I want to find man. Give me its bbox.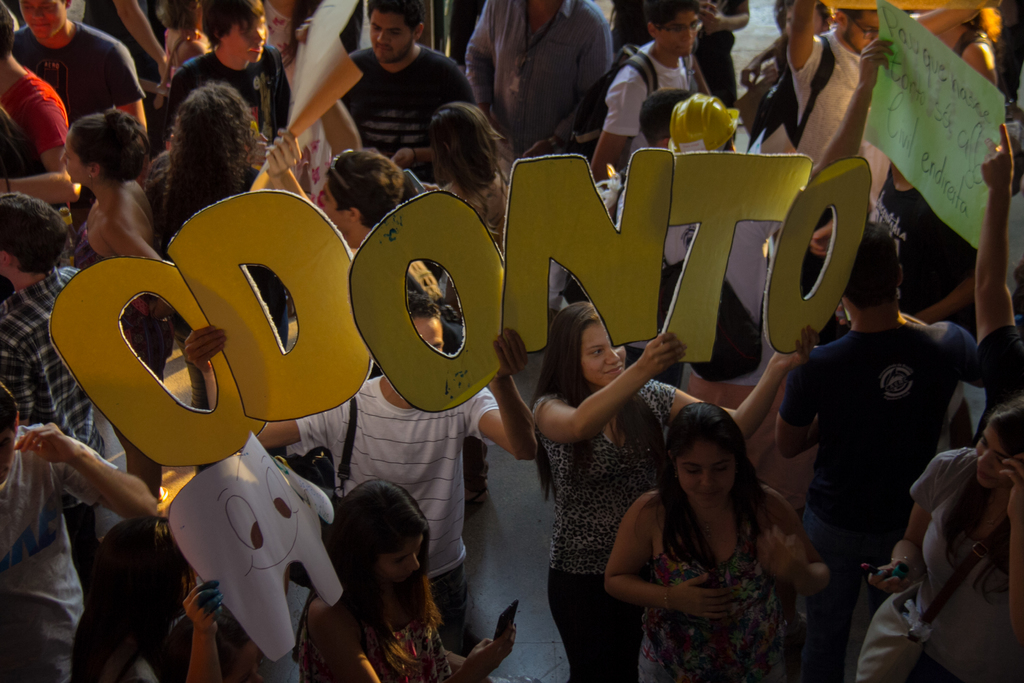
{"left": 0, "top": 4, "right": 77, "bottom": 217}.
